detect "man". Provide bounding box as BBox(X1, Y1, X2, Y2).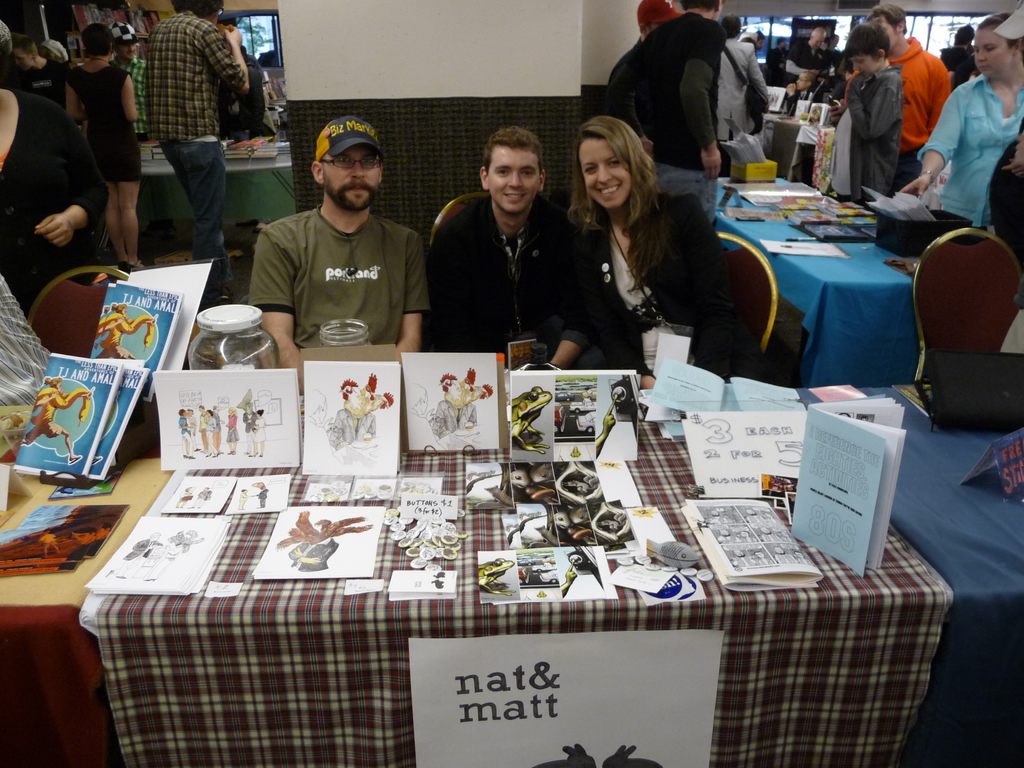
BBox(940, 22, 977, 87).
